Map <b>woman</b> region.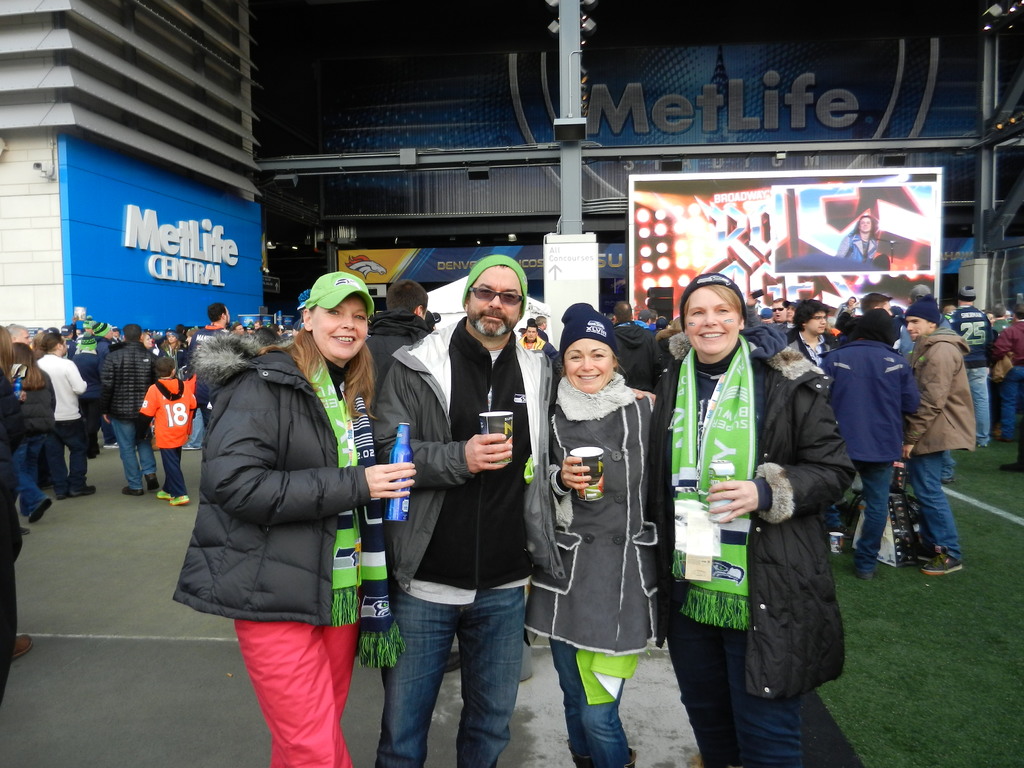
Mapped to {"x1": 173, "y1": 291, "x2": 415, "y2": 767}.
